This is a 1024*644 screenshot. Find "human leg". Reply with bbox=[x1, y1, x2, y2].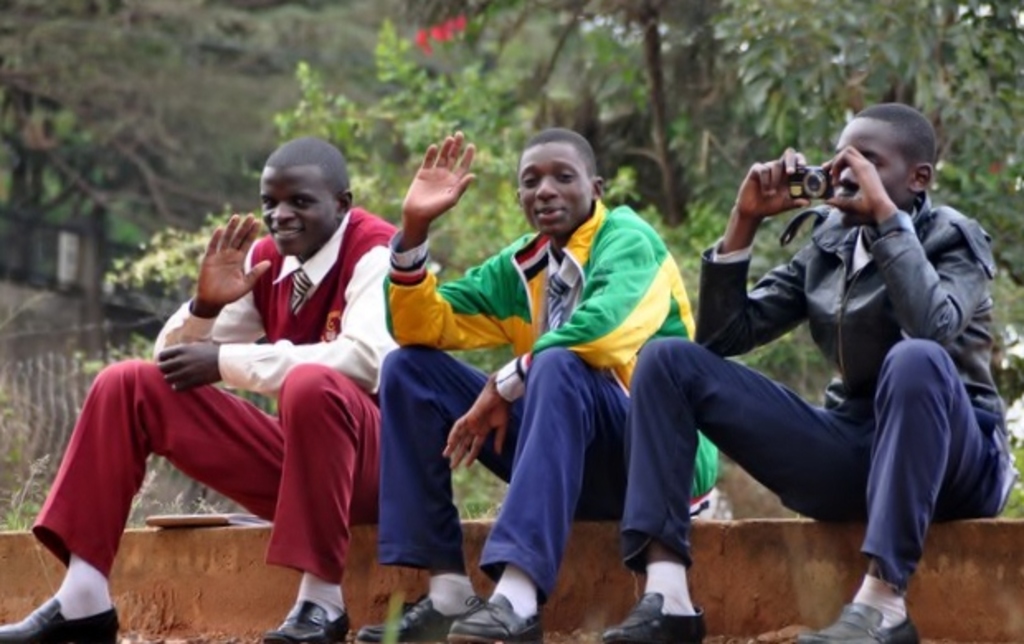
bbox=[436, 347, 639, 642].
